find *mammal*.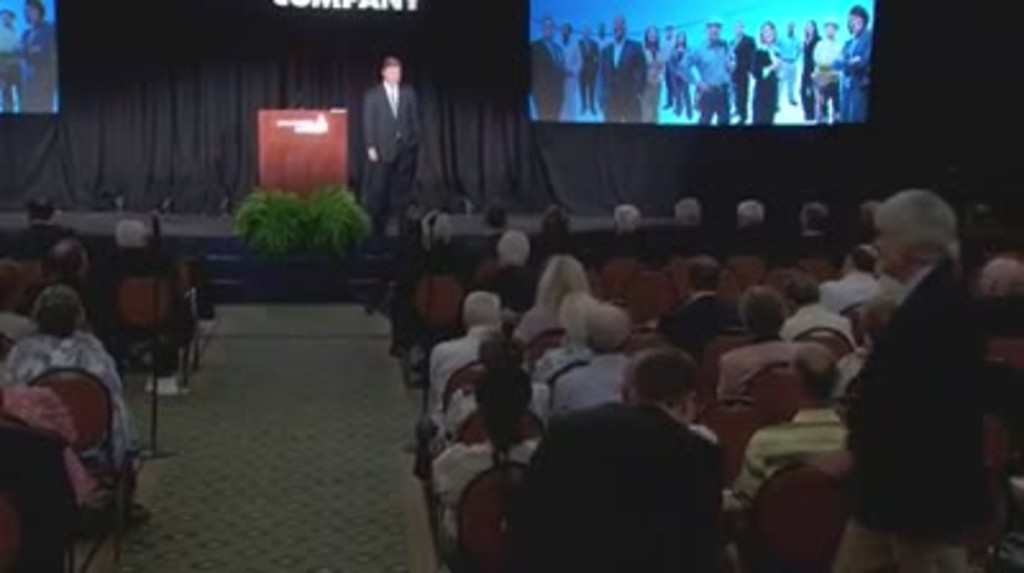
locate(366, 61, 422, 228).
